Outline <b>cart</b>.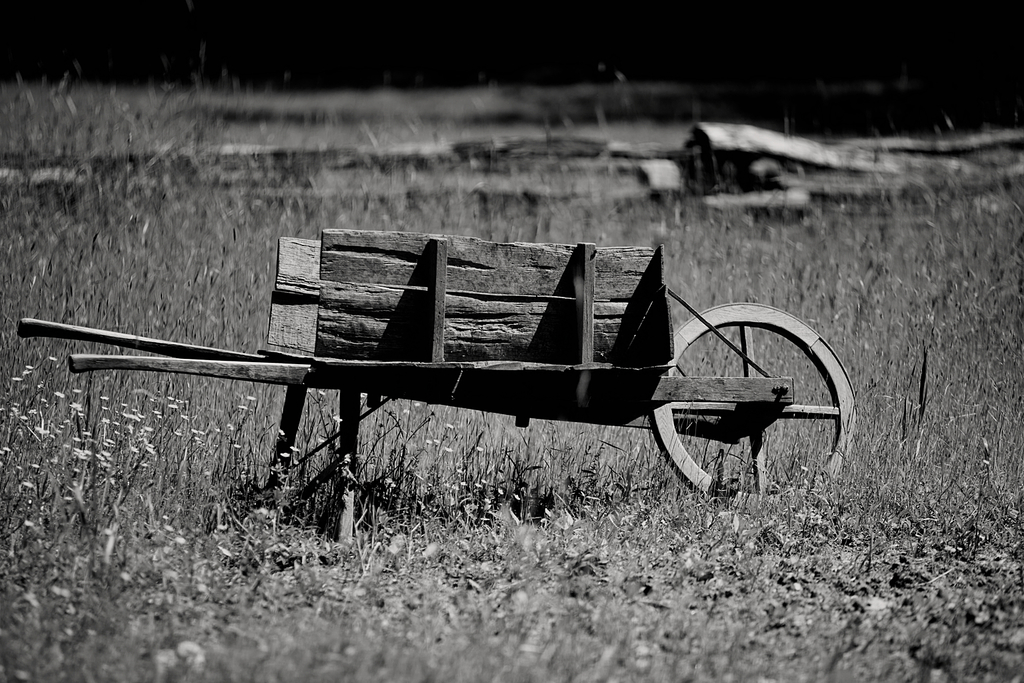
Outline: {"left": 18, "top": 227, "right": 859, "bottom": 545}.
